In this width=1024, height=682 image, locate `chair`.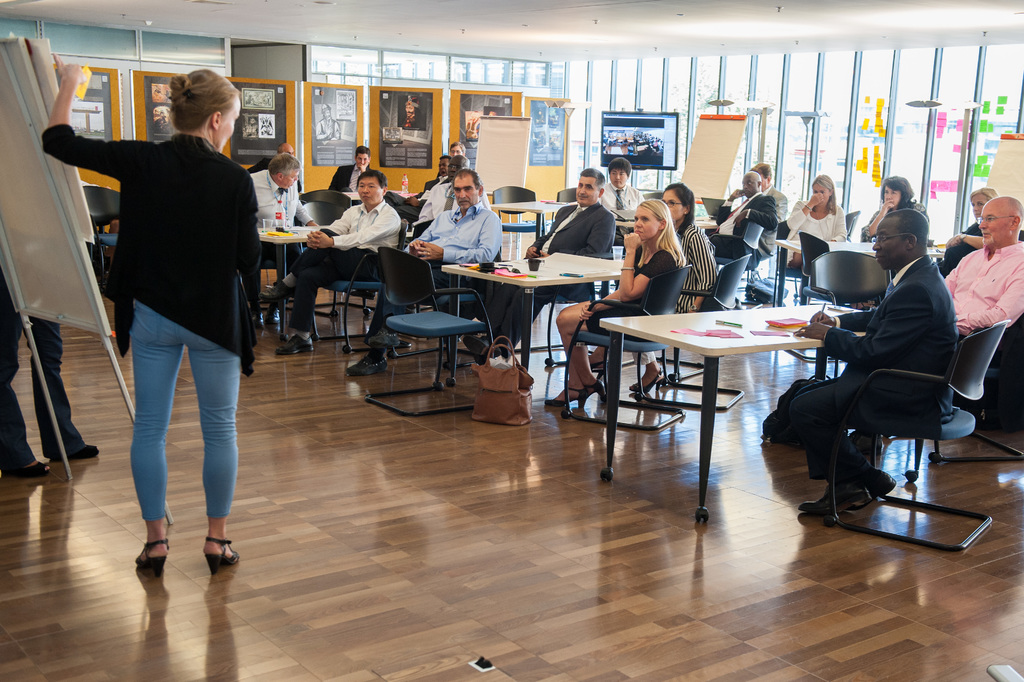
Bounding box: [x1=801, y1=253, x2=893, y2=378].
